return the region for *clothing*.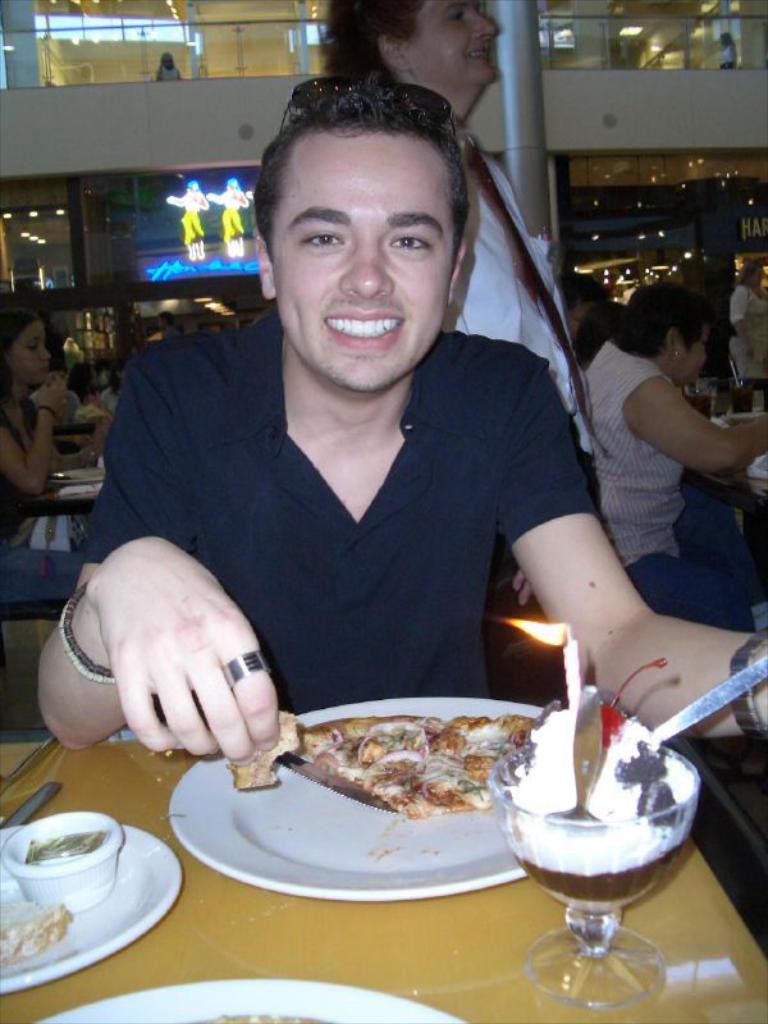
710/46/735/78.
